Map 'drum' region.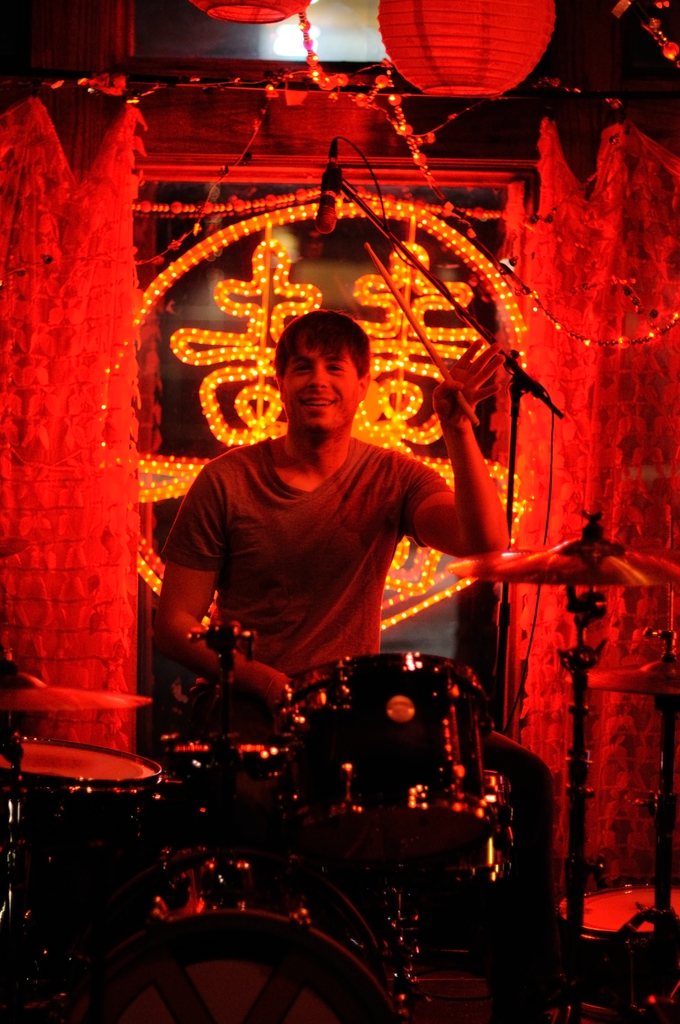
Mapped to (268,651,494,876).
